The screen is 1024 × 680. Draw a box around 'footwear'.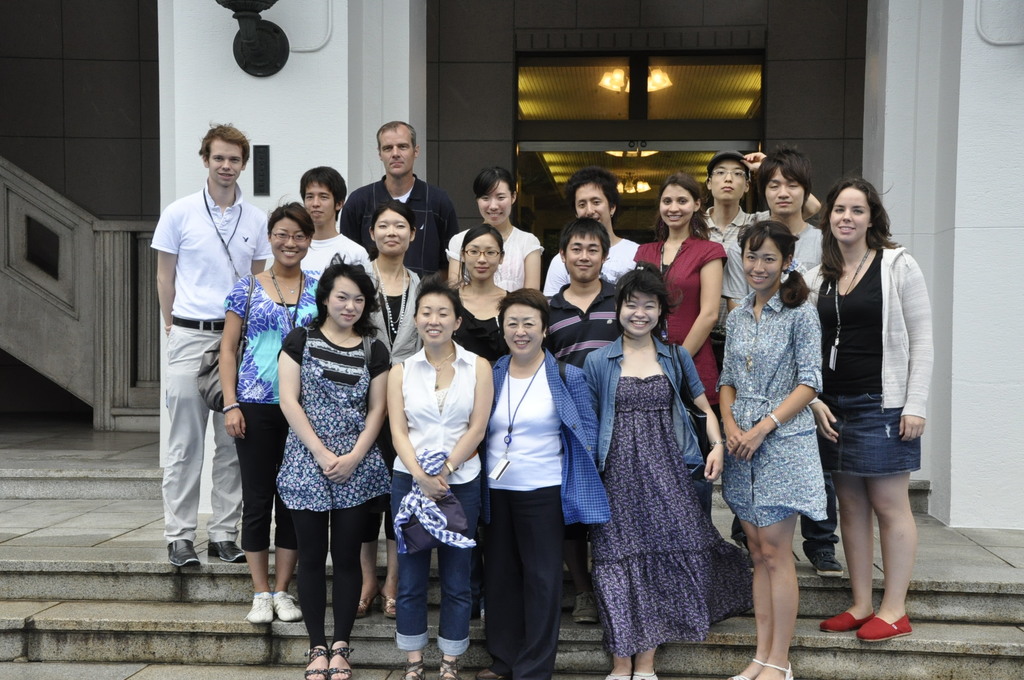
pyautogui.locateOnScreen(276, 594, 302, 623).
